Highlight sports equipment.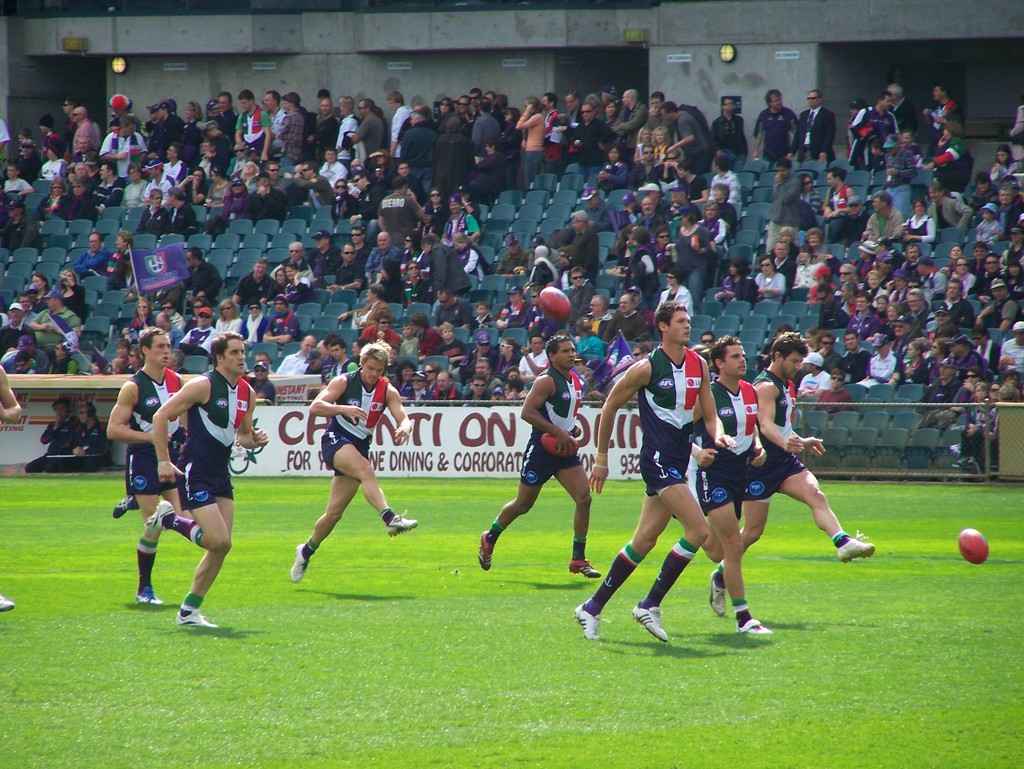
Highlighted region: l=540, t=287, r=573, b=324.
